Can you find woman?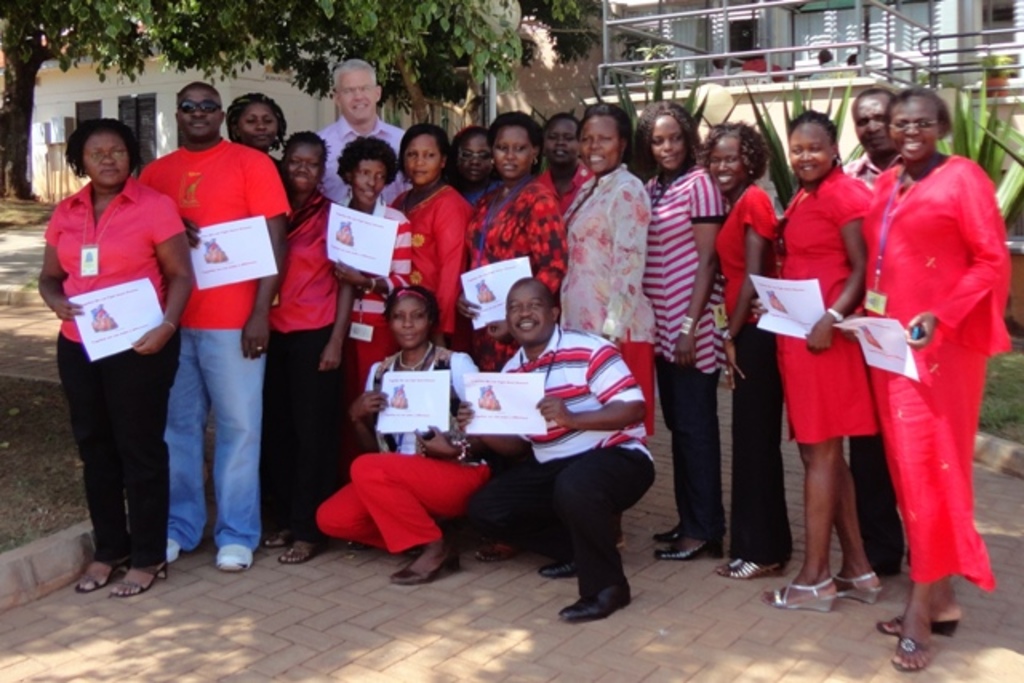
Yes, bounding box: detection(627, 98, 723, 563).
